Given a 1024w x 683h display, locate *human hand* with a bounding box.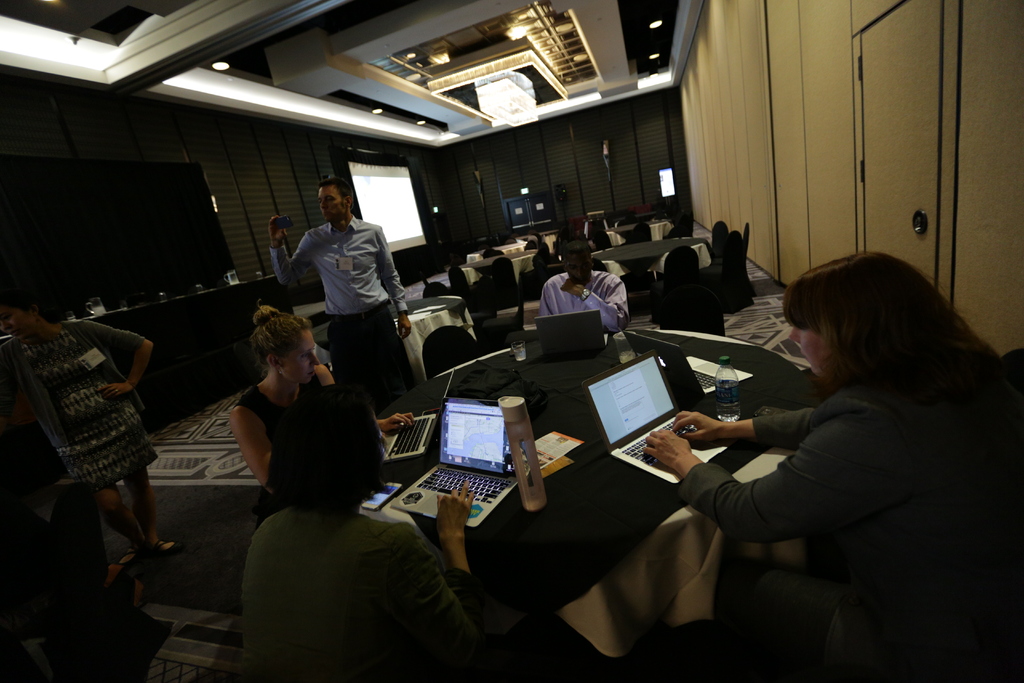
Located: [670, 408, 726, 443].
